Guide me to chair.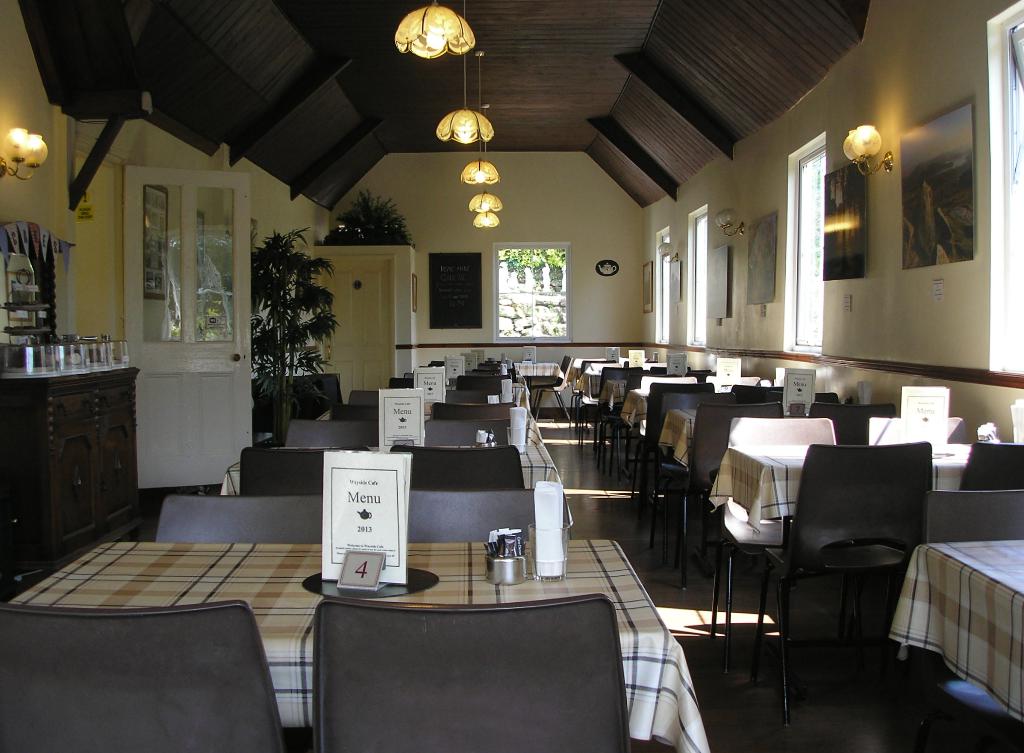
Guidance: box=[409, 491, 573, 536].
